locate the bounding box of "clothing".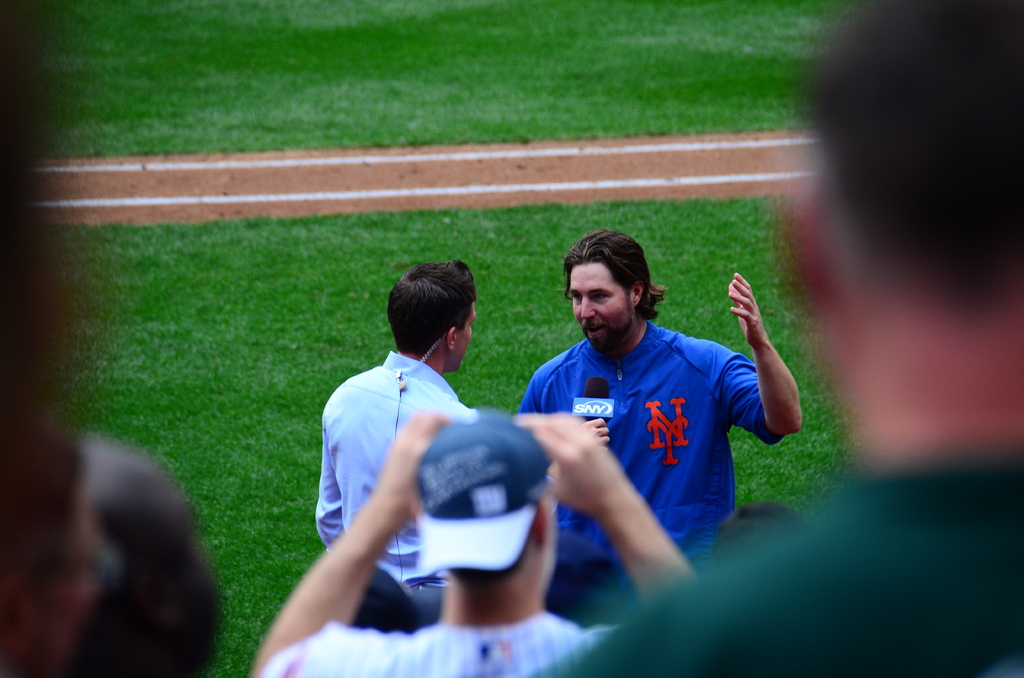
Bounding box: Rect(307, 351, 483, 618).
